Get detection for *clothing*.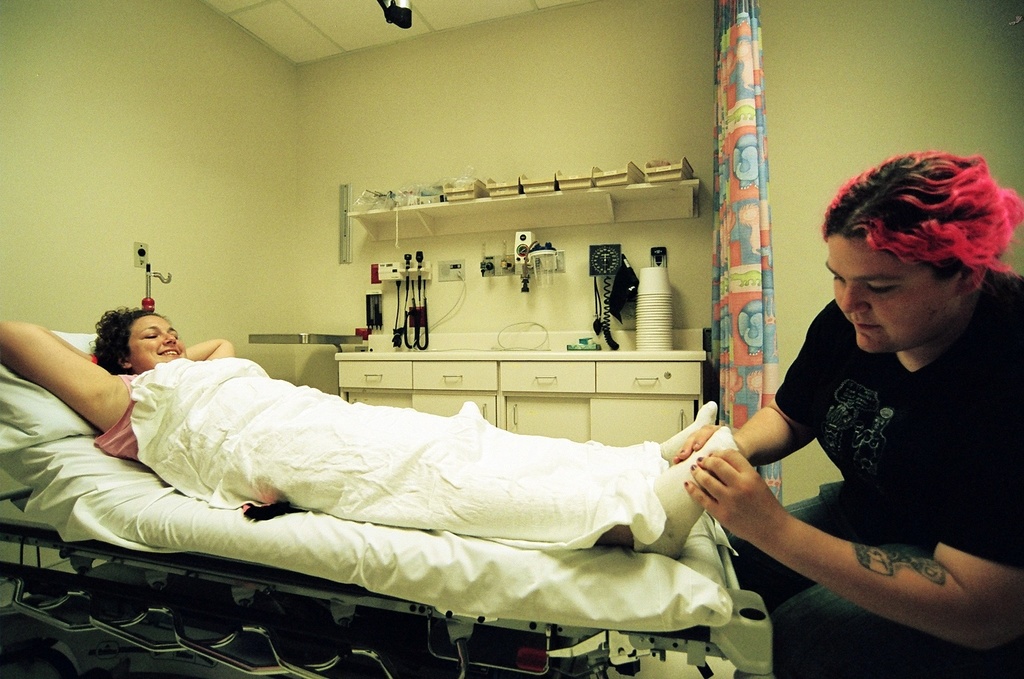
Detection: pyautogui.locateOnScreen(726, 262, 1023, 678).
